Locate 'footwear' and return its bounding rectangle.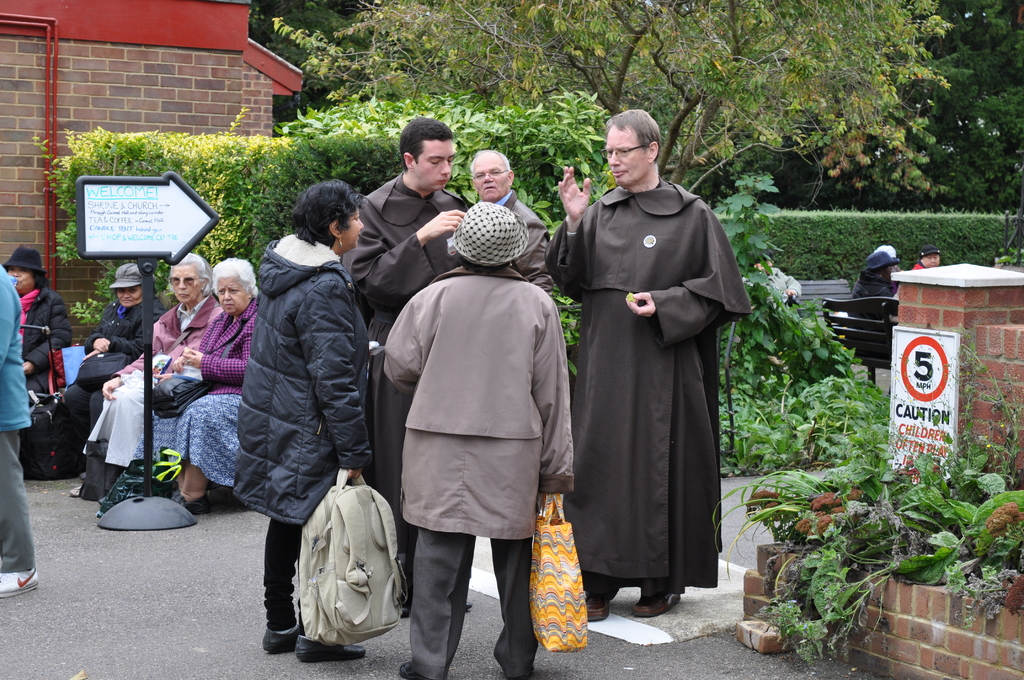
<bbox>294, 635, 366, 665</bbox>.
